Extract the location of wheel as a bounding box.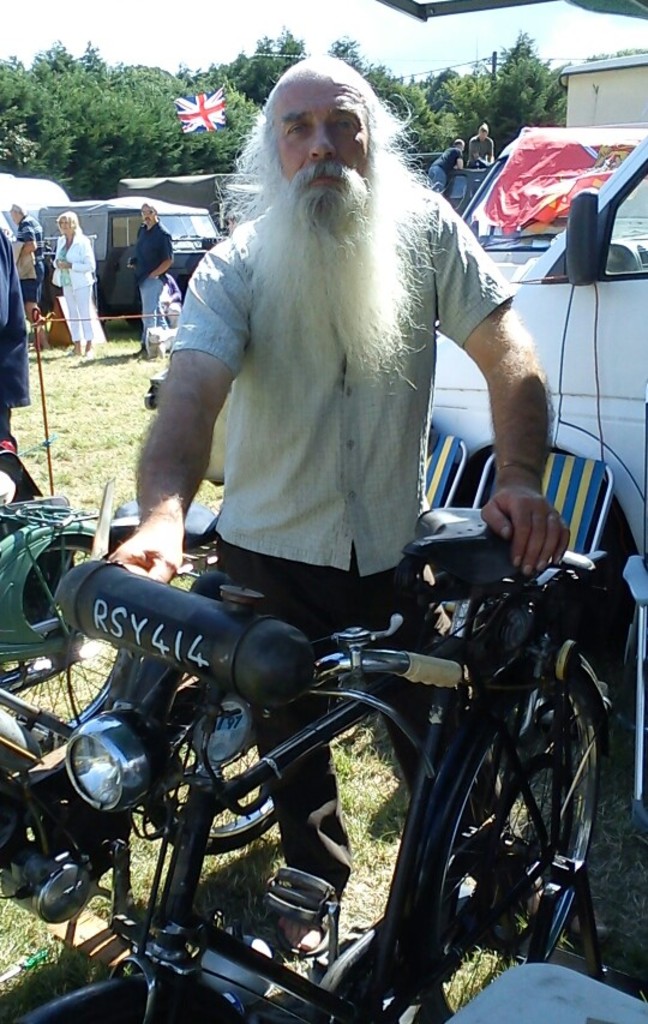
left=0, top=534, right=133, bottom=748.
